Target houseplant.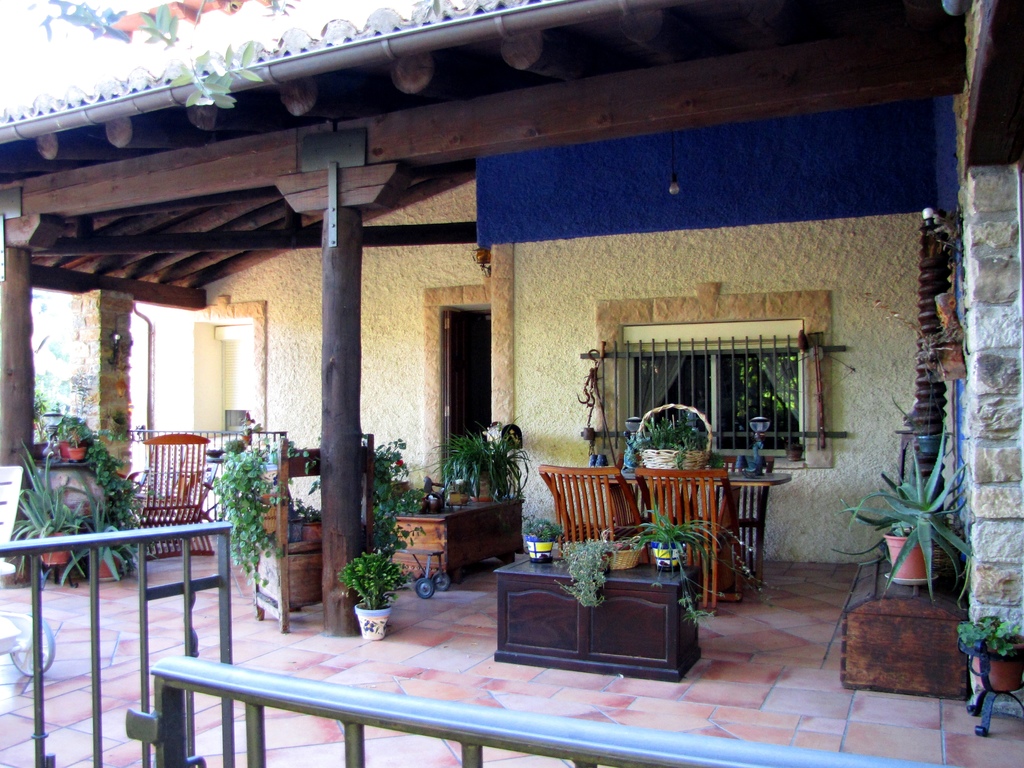
Target region: 54,496,159,584.
